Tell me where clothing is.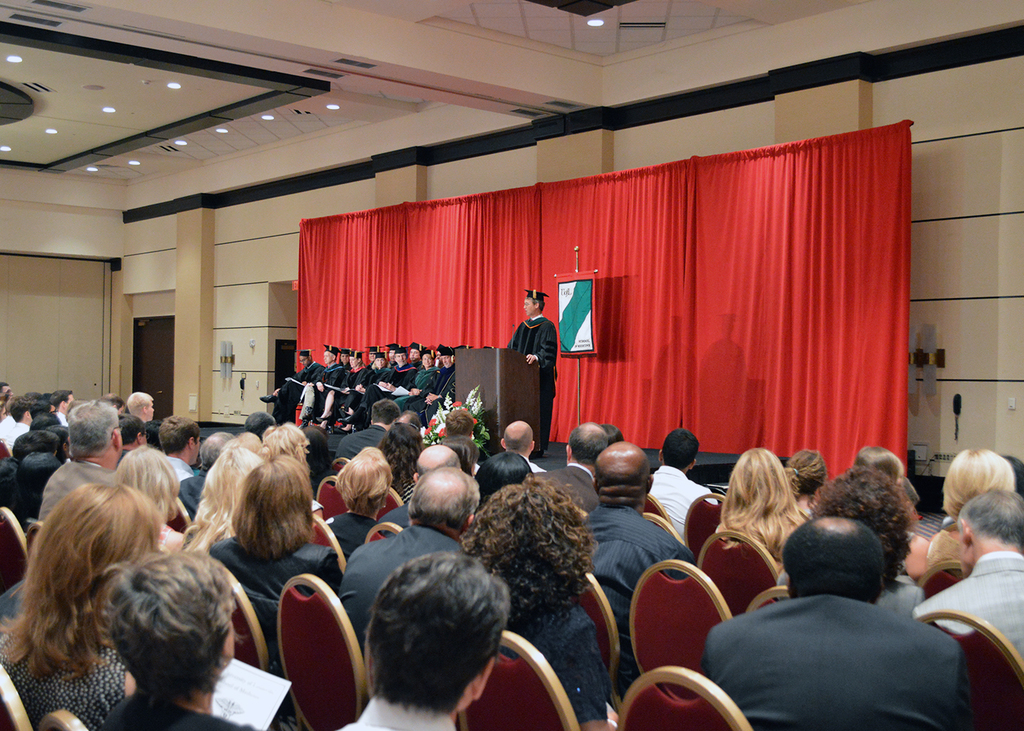
clothing is at (x1=308, y1=497, x2=325, y2=511).
